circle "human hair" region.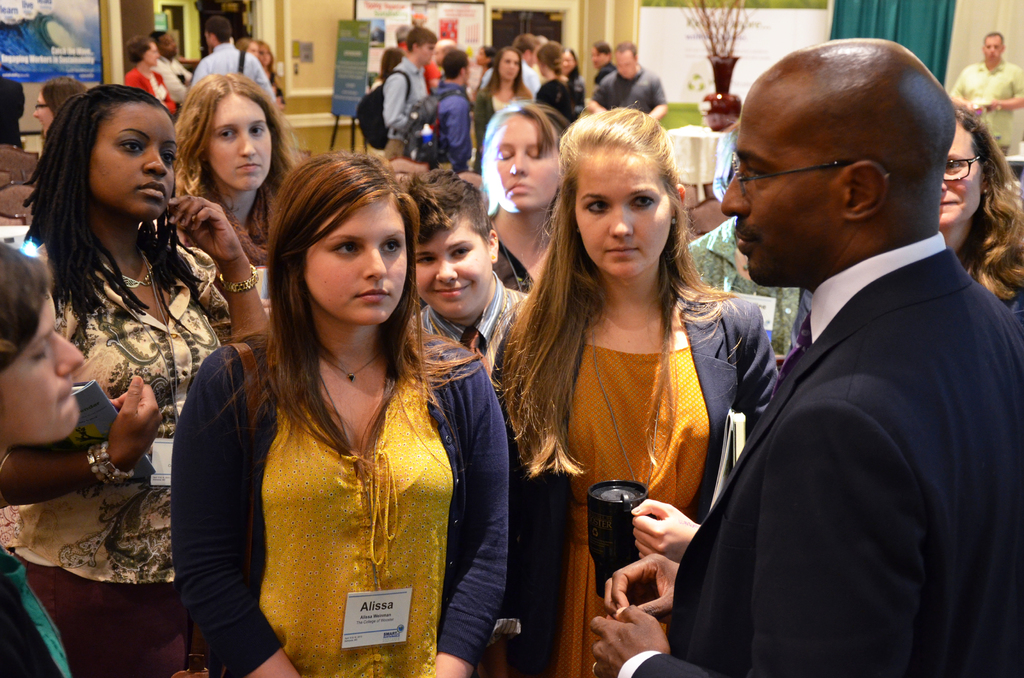
Region: bbox(147, 27, 168, 46).
